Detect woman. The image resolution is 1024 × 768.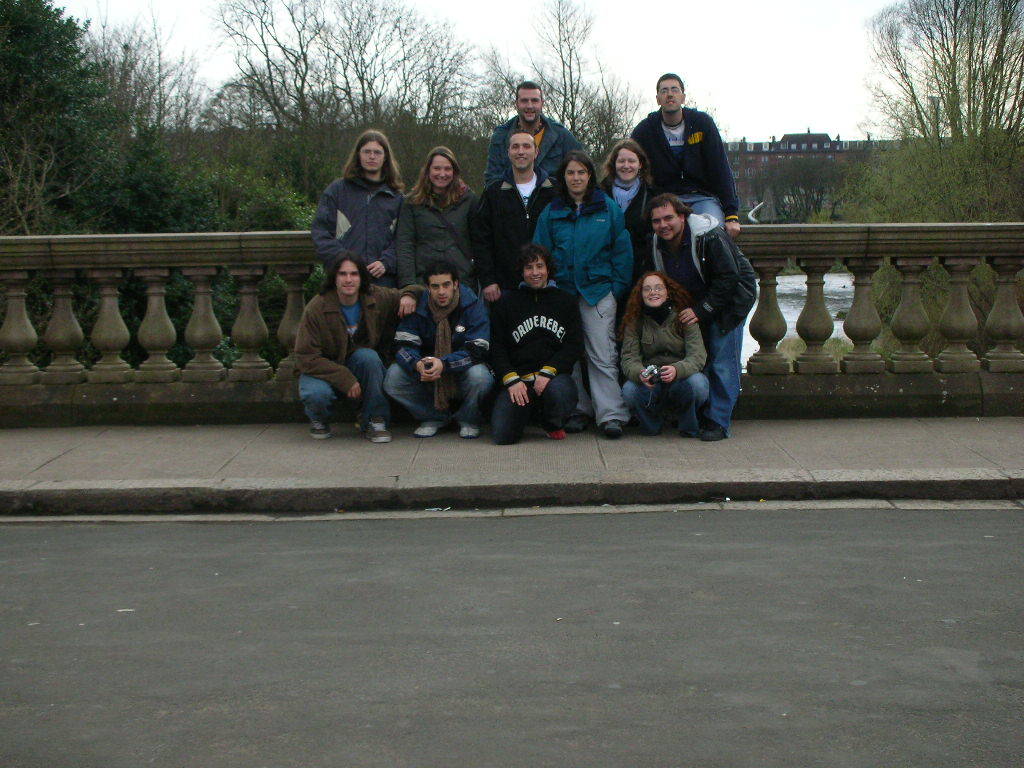
detection(617, 270, 711, 435).
